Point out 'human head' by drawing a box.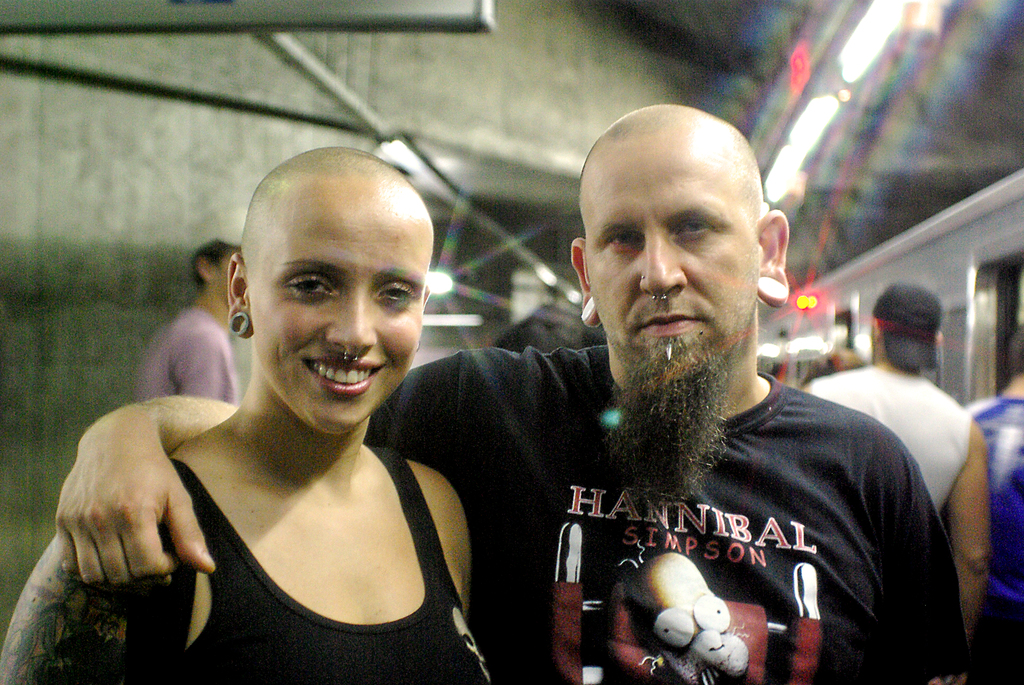
(188, 239, 246, 304).
